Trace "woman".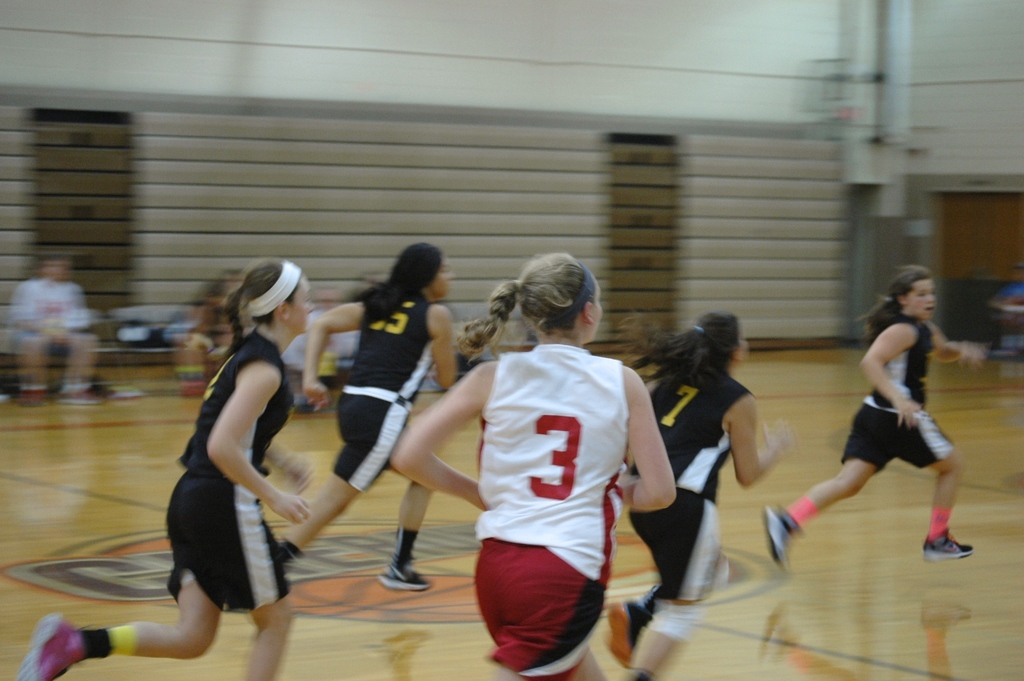
Traced to region(272, 240, 460, 592).
